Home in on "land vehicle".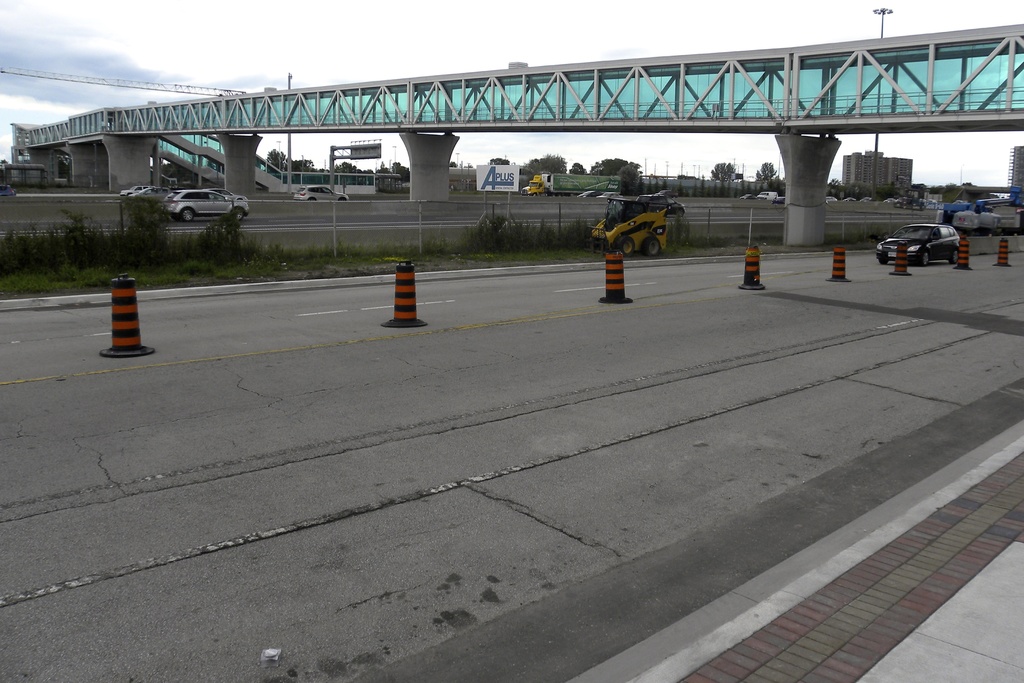
Homed in at x1=876, y1=221, x2=963, y2=265.
